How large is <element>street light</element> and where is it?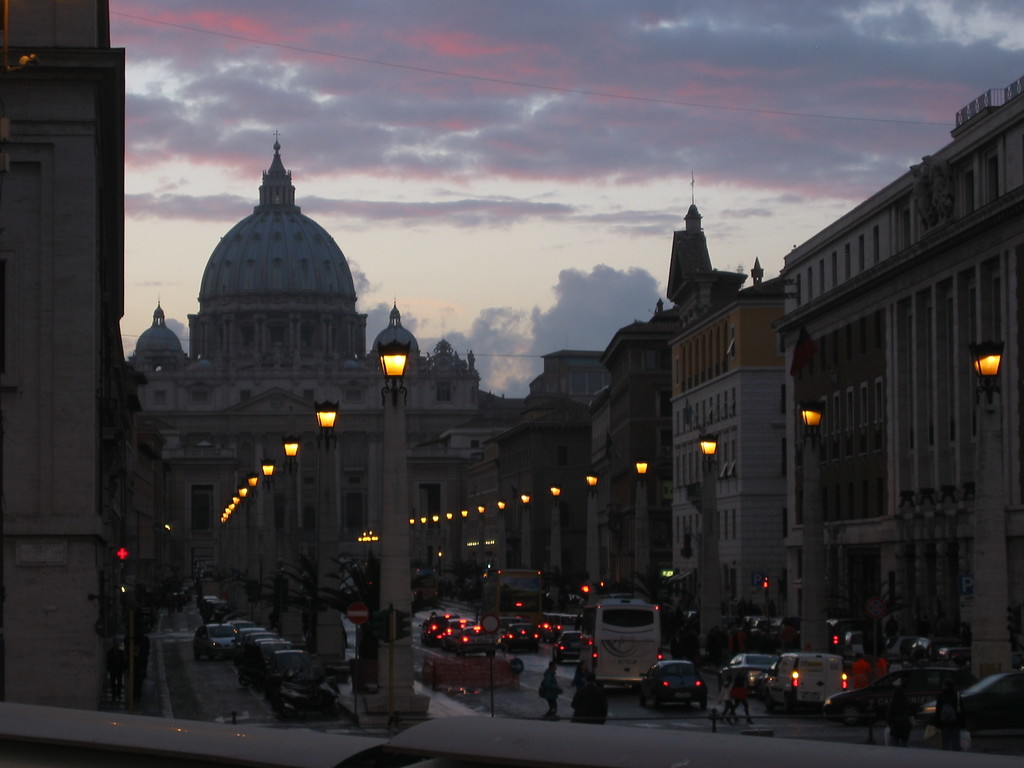
Bounding box: box=[799, 401, 837, 656].
